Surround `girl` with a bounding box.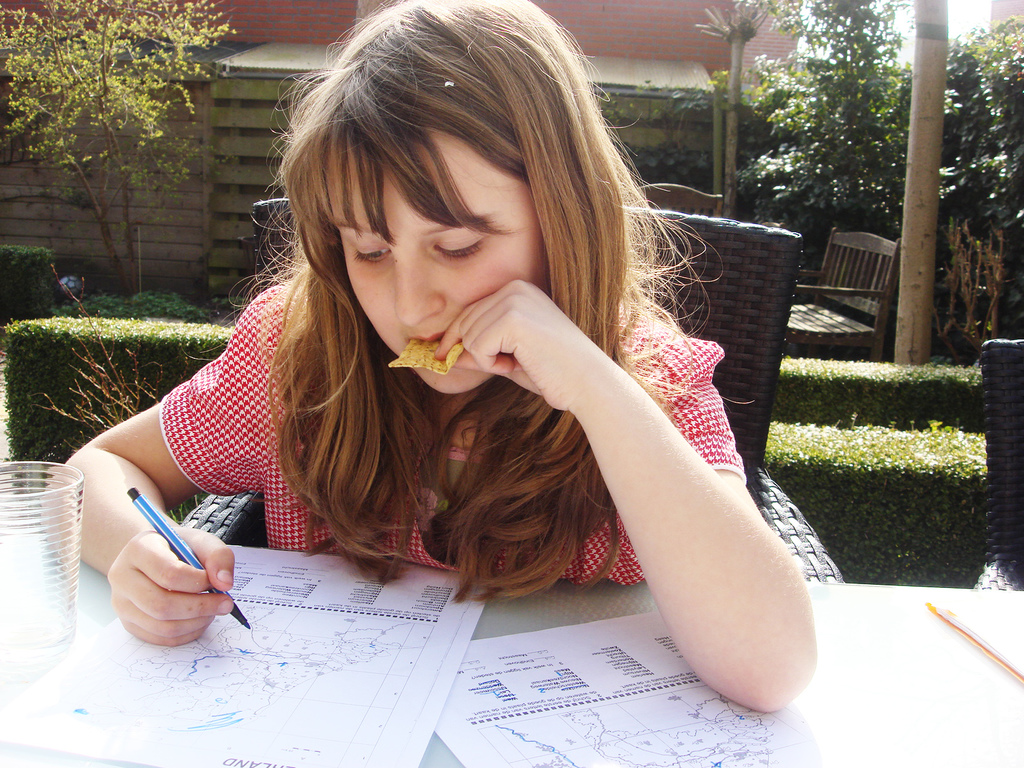
pyautogui.locateOnScreen(44, 0, 815, 720).
